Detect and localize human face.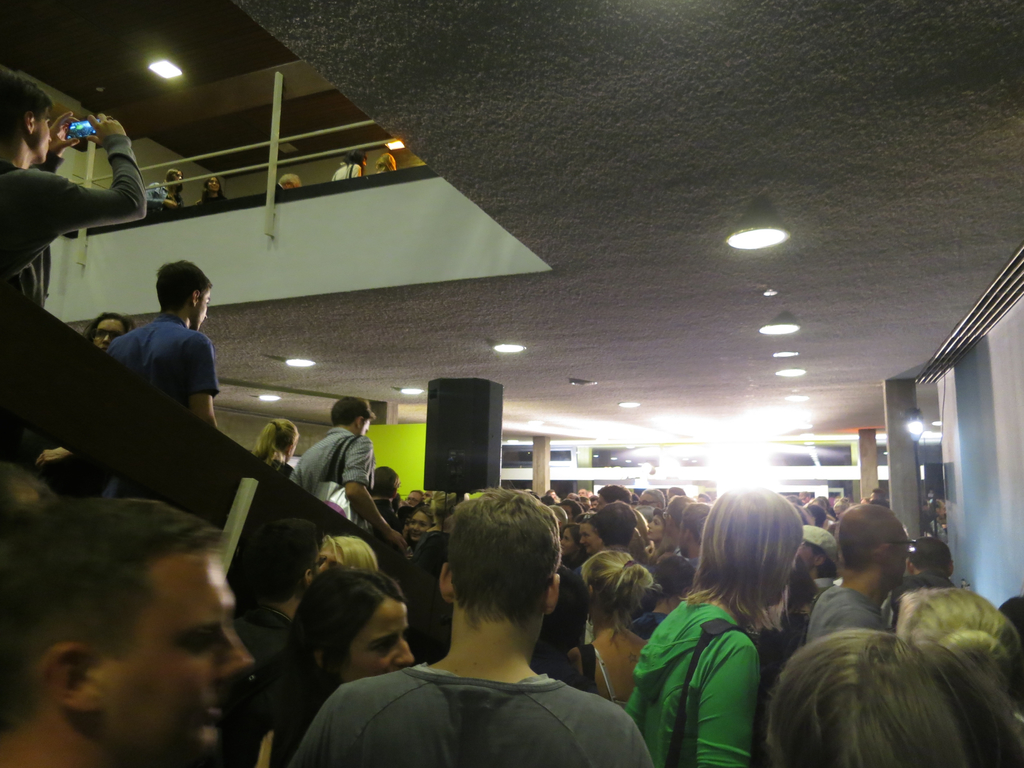
Localized at [90, 316, 126, 352].
